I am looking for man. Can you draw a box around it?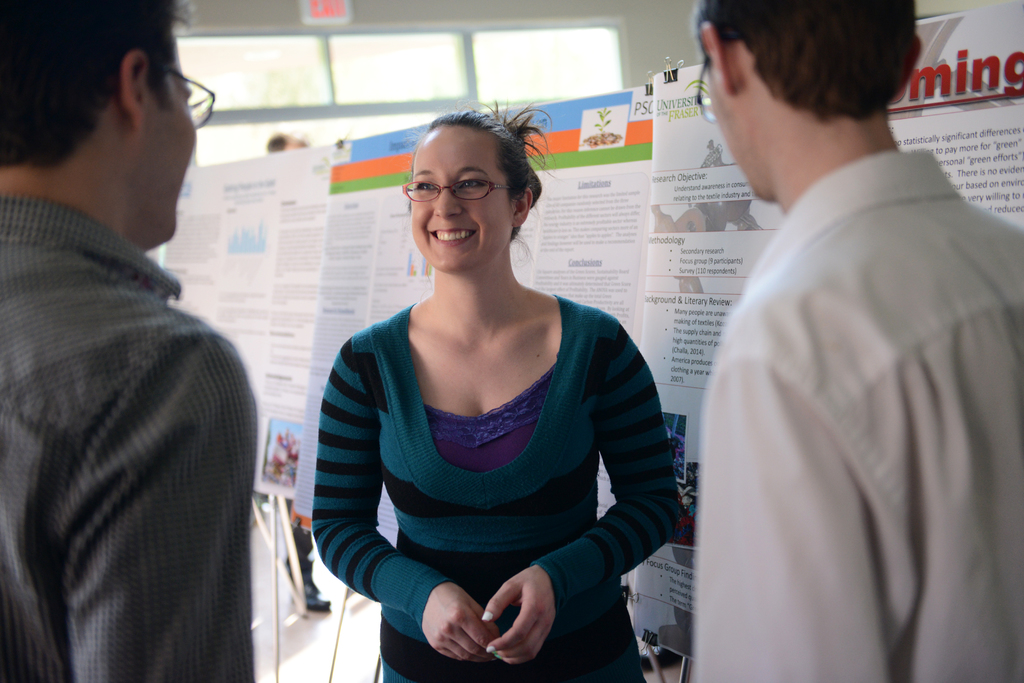
Sure, the bounding box is [685, 0, 1023, 682].
